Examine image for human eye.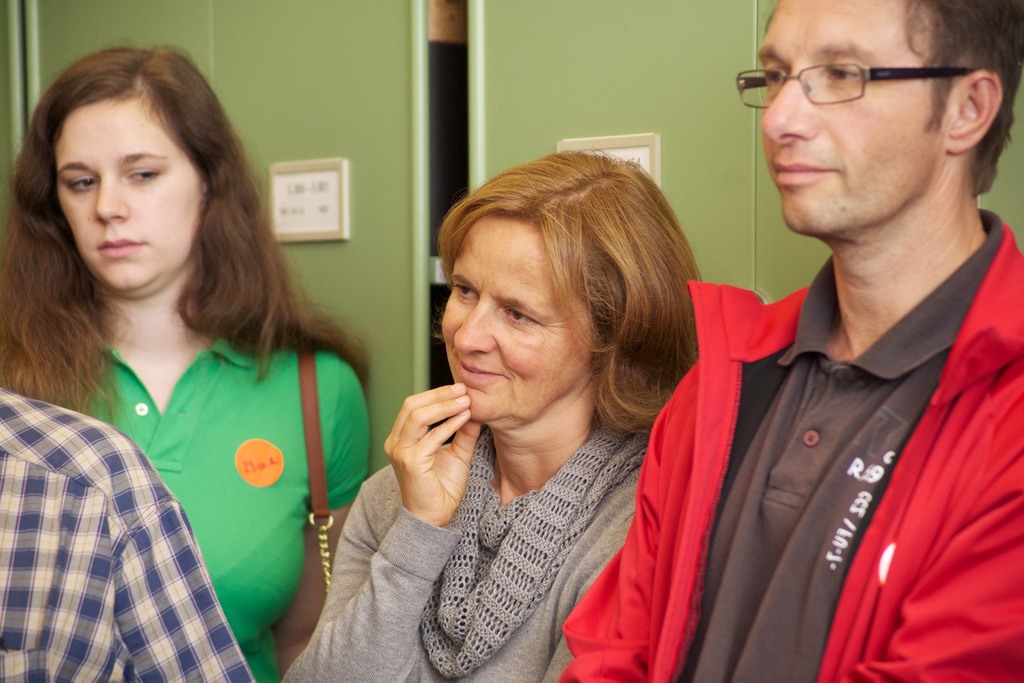
Examination result: crop(756, 64, 785, 94).
